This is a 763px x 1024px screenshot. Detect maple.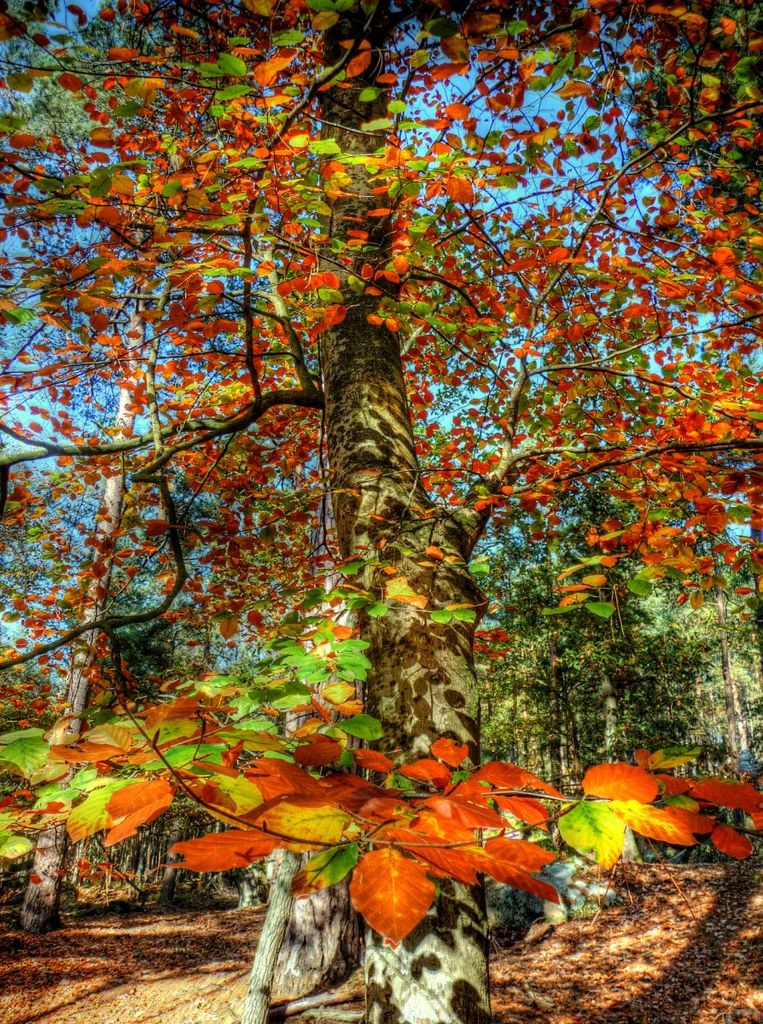
bbox=(0, 1, 762, 1023).
